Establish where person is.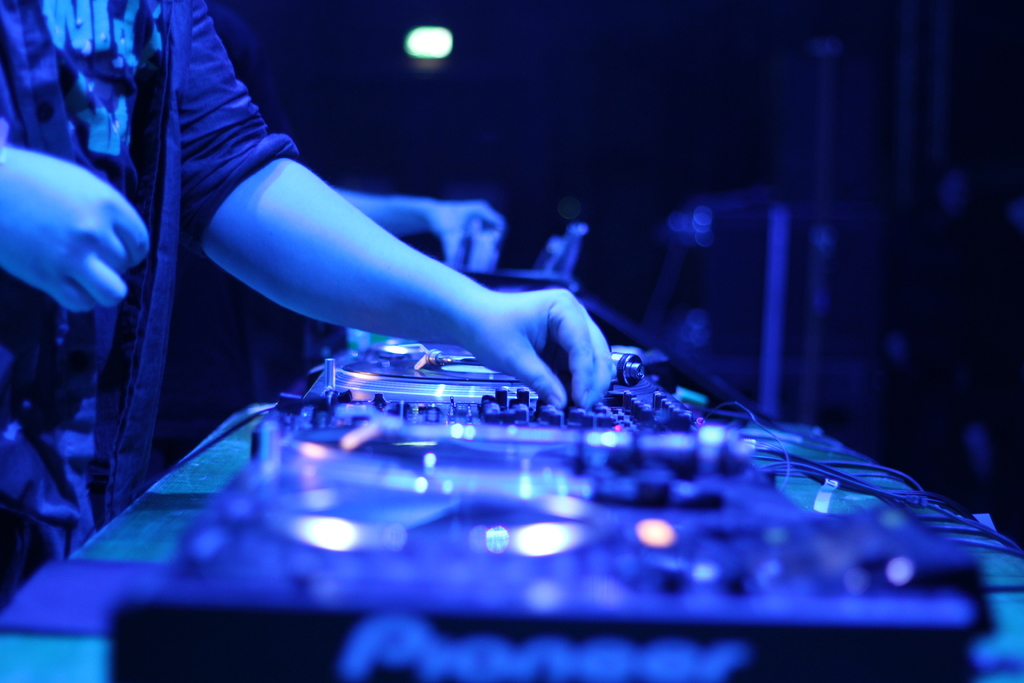
Established at {"left": 0, "top": 0, "right": 619, "bottom": 597}.
